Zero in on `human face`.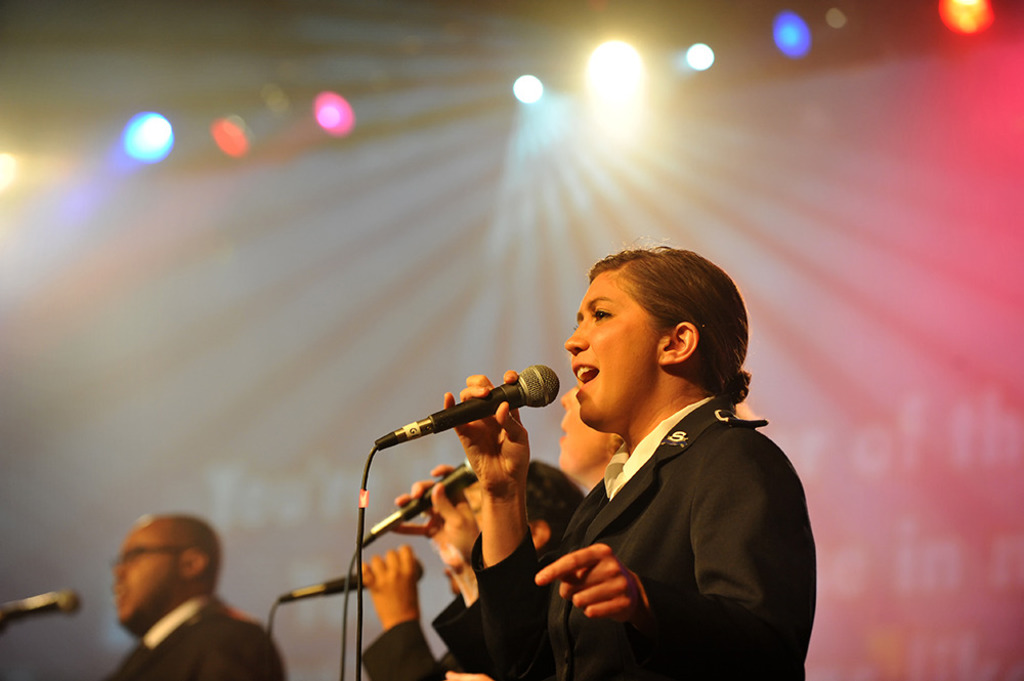
Zeroed in: (437,481,486,590).
